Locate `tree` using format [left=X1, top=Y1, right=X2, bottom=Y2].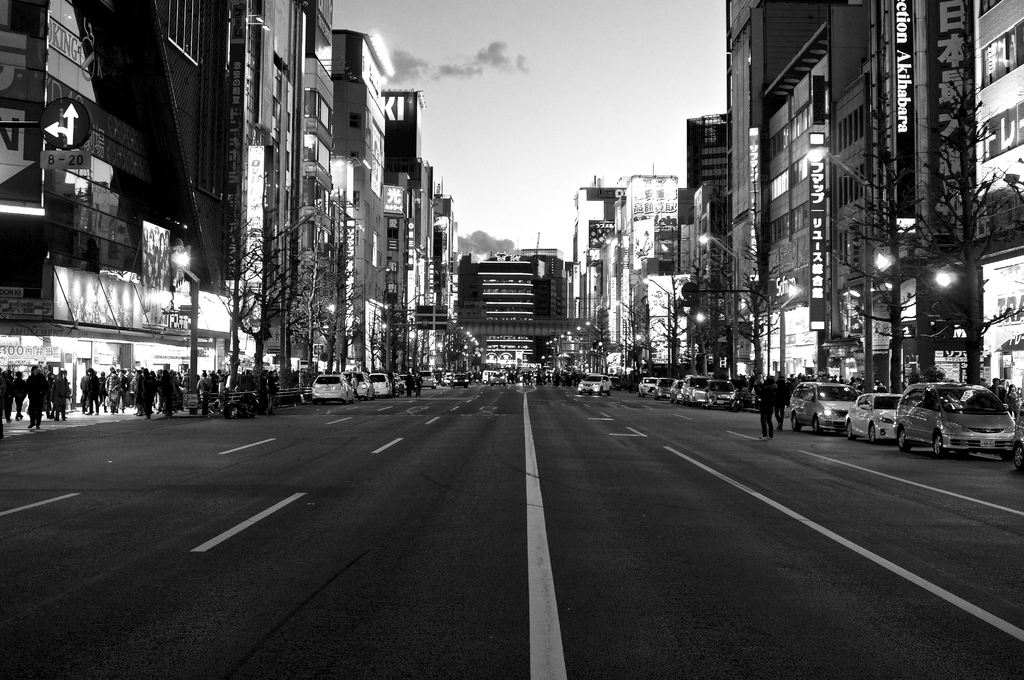
[left=435, top=312, right=465, bottom=387].
